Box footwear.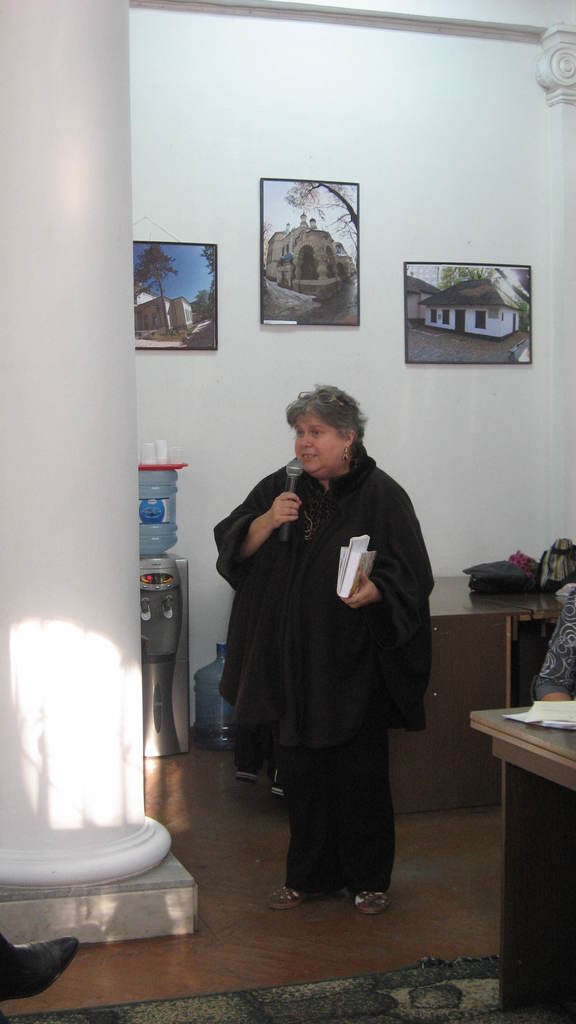
(x1=270, y1=888, x2=307, y2=908).
